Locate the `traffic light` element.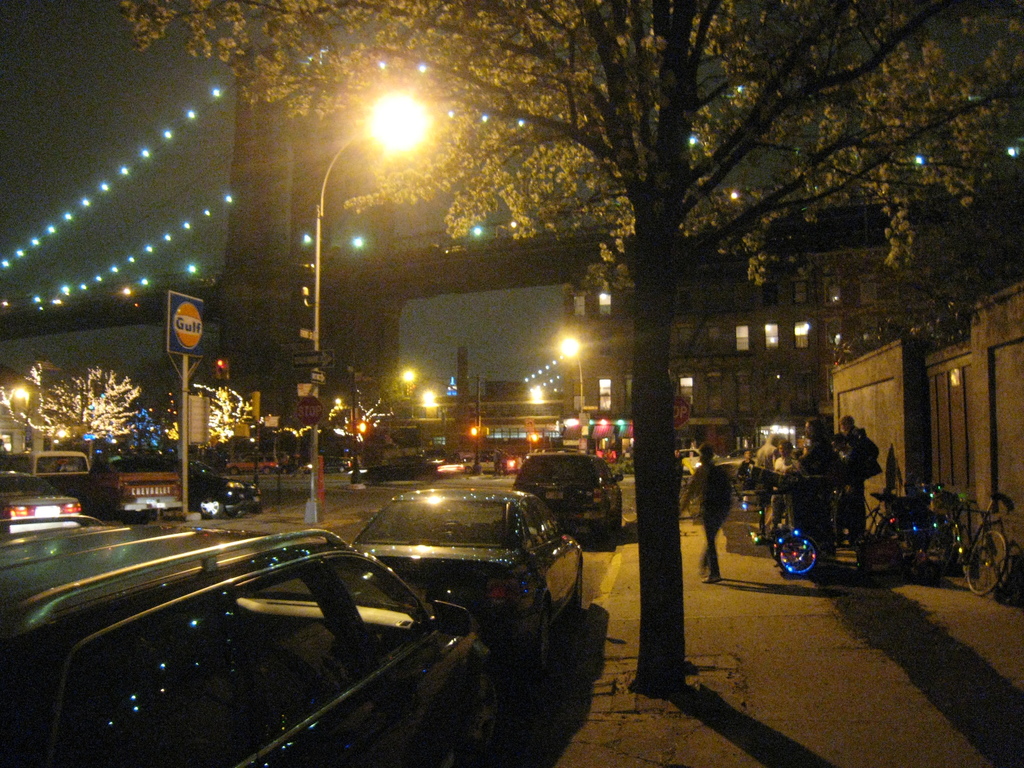
Element bbox: select_region(217, 358, 232, 383).
